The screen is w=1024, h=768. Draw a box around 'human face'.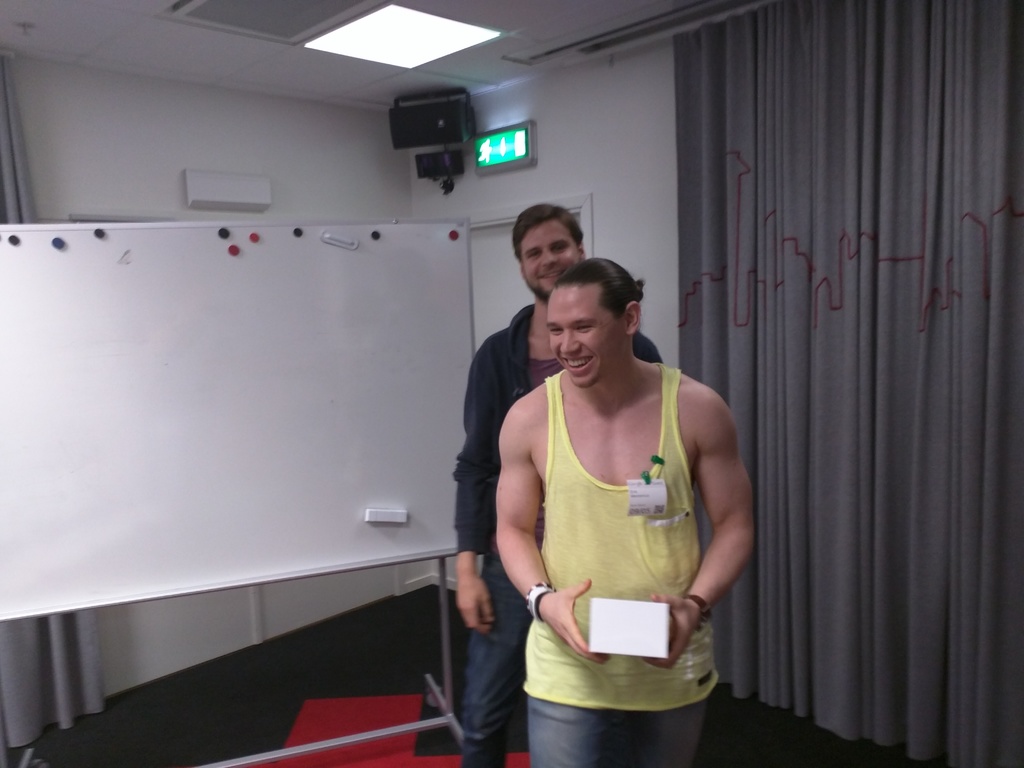
box(520, 228, 574, 296).
